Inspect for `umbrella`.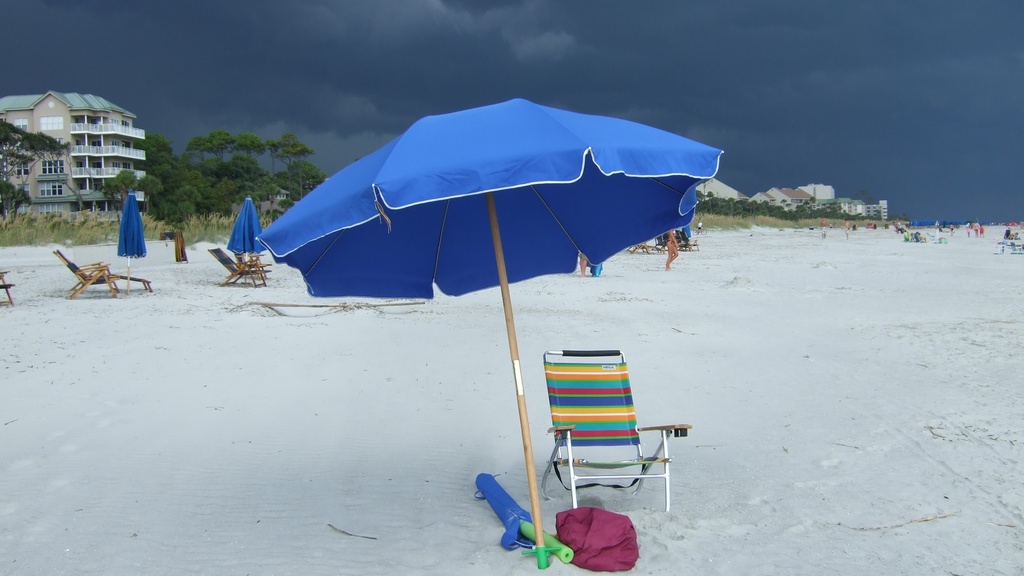
Inspection: bbox=[118, 188, 146, 296].
